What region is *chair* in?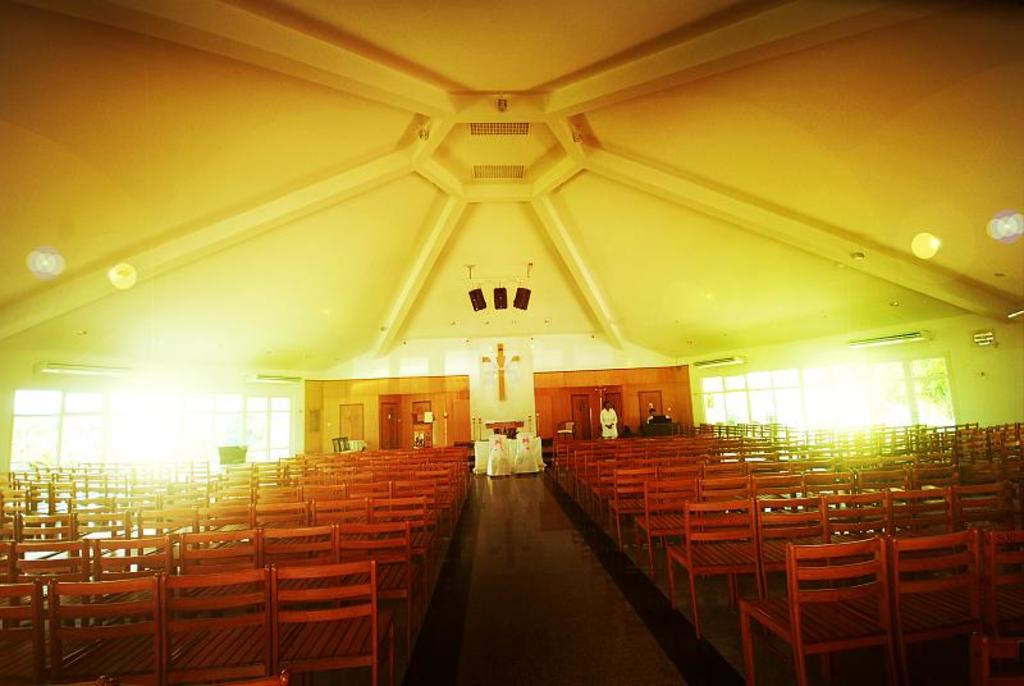
BBox(963, 628, 1023, 685).
